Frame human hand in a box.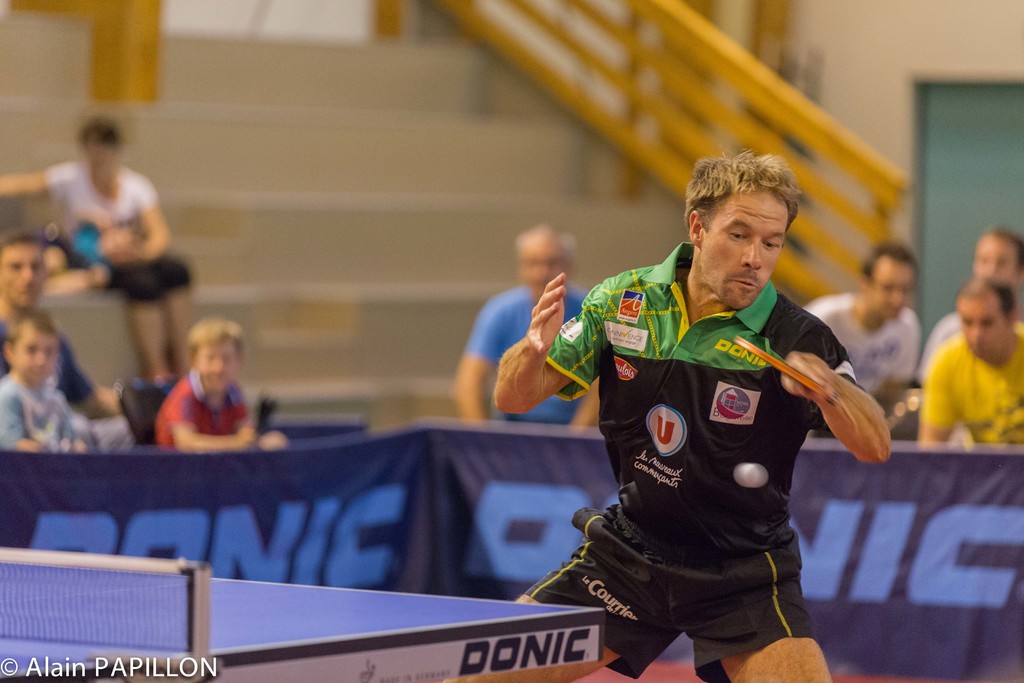
l=257, t=428, r=291, b=450.
